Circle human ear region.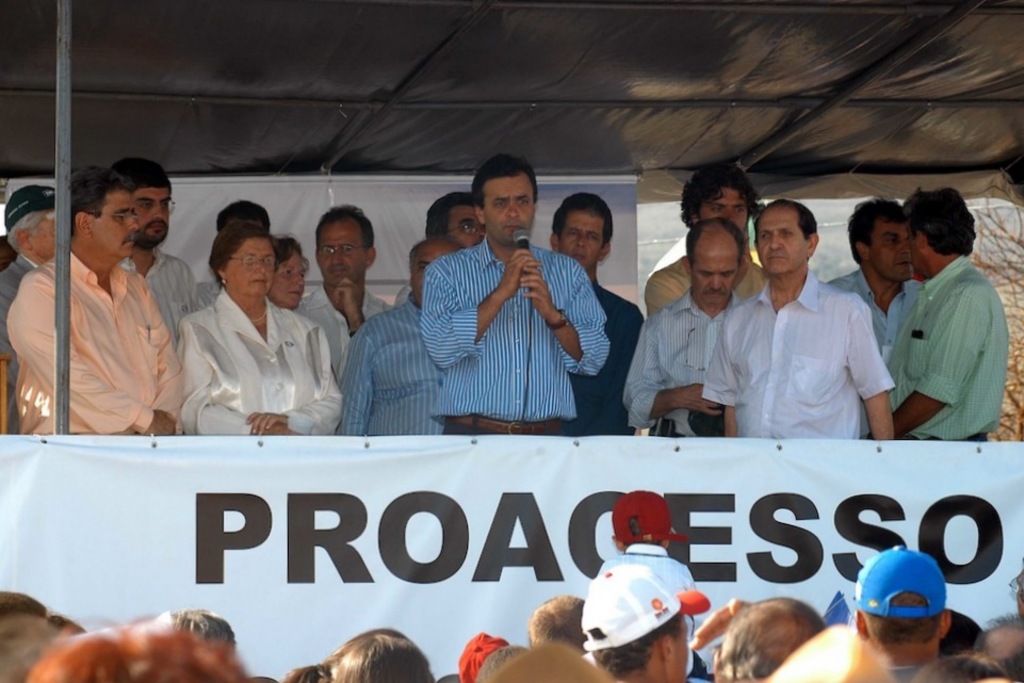
Region: pyautogui.locateOnScreen(750, 237, 758, 253).
